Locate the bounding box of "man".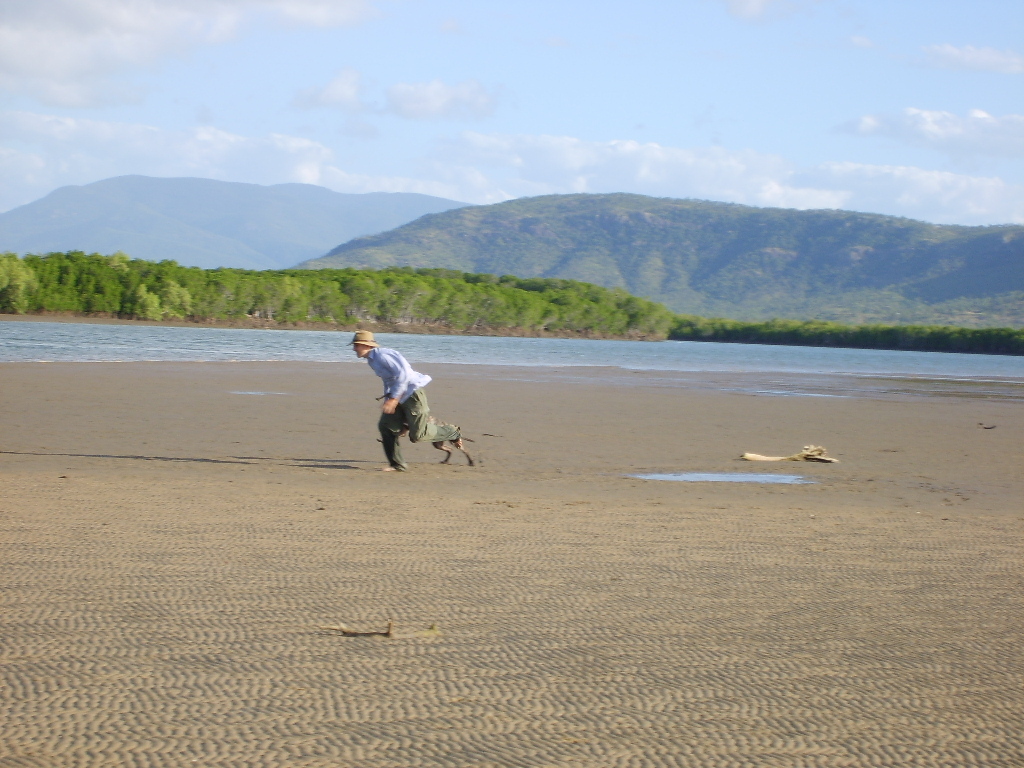
Bounding box: pyautogui.locateOnScreen(327, 323, 475, 492).
